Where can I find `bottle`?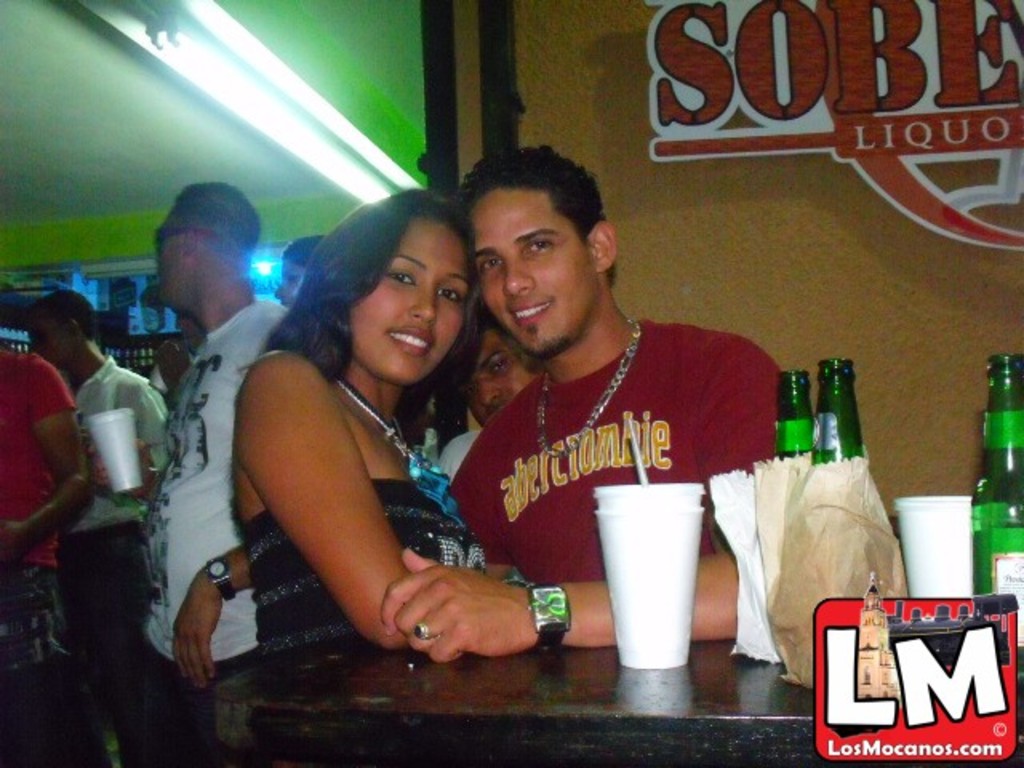
You can find it at [810,363,864,464].
